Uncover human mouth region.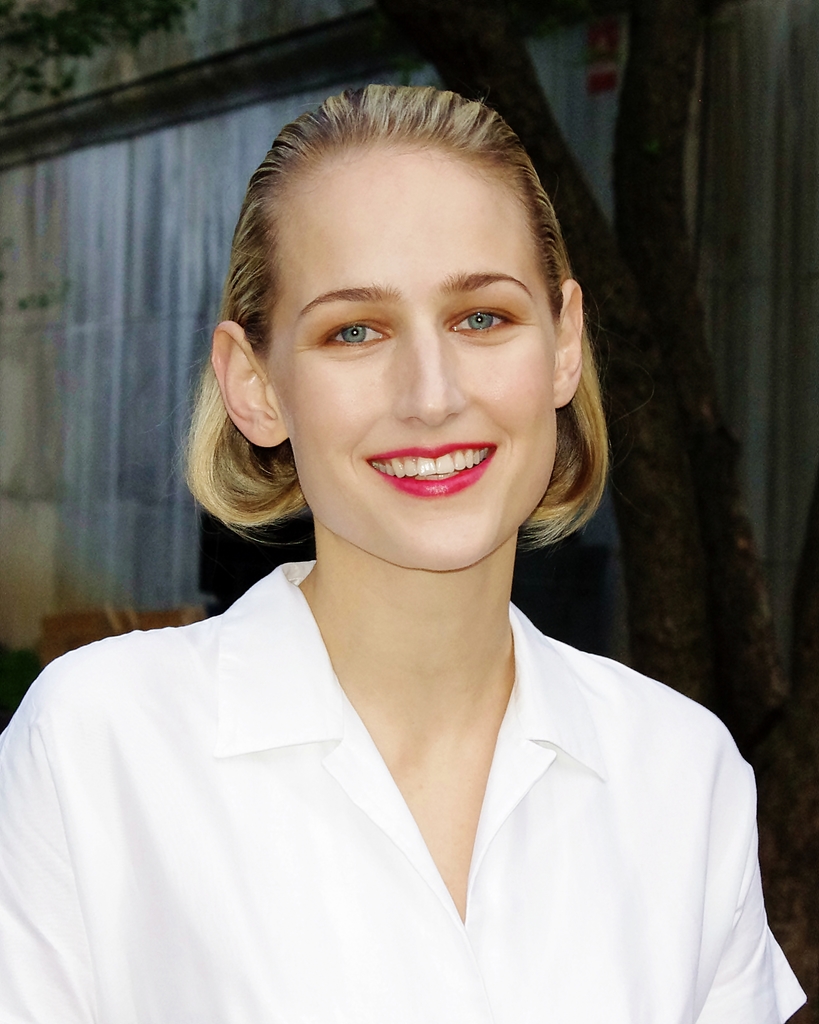
Uncovered: (x1=341, y1=426, x2=507, y2=508).
